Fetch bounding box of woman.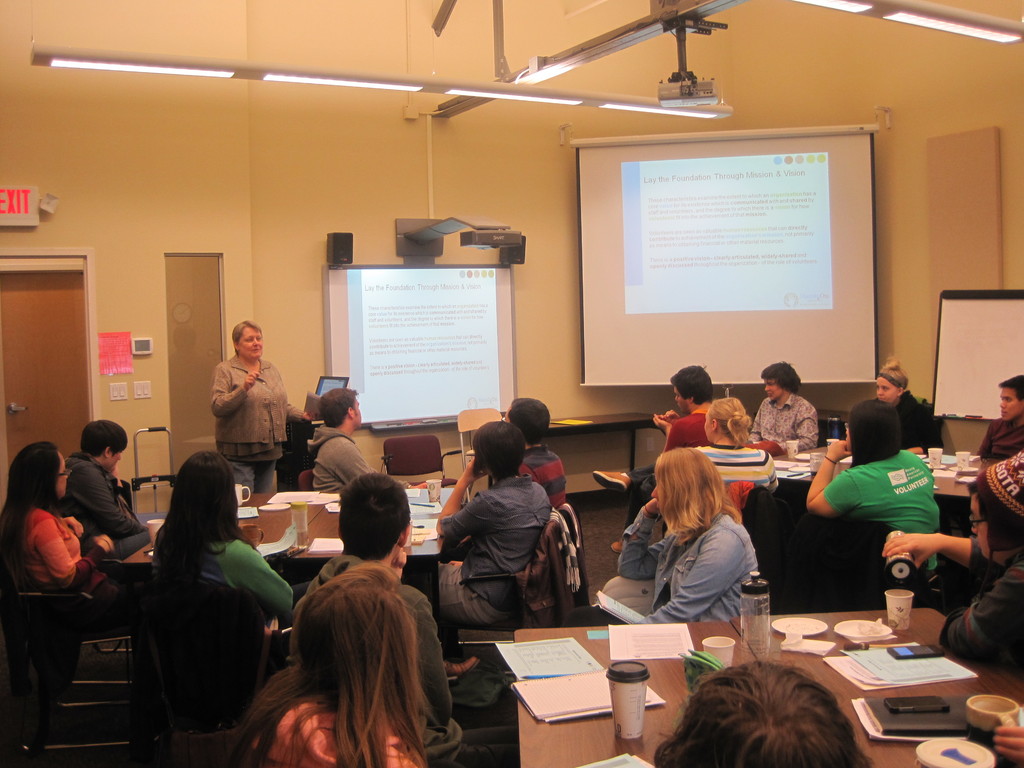
Bbox: [x1=696, y1=395, x2=781, y2=503].
